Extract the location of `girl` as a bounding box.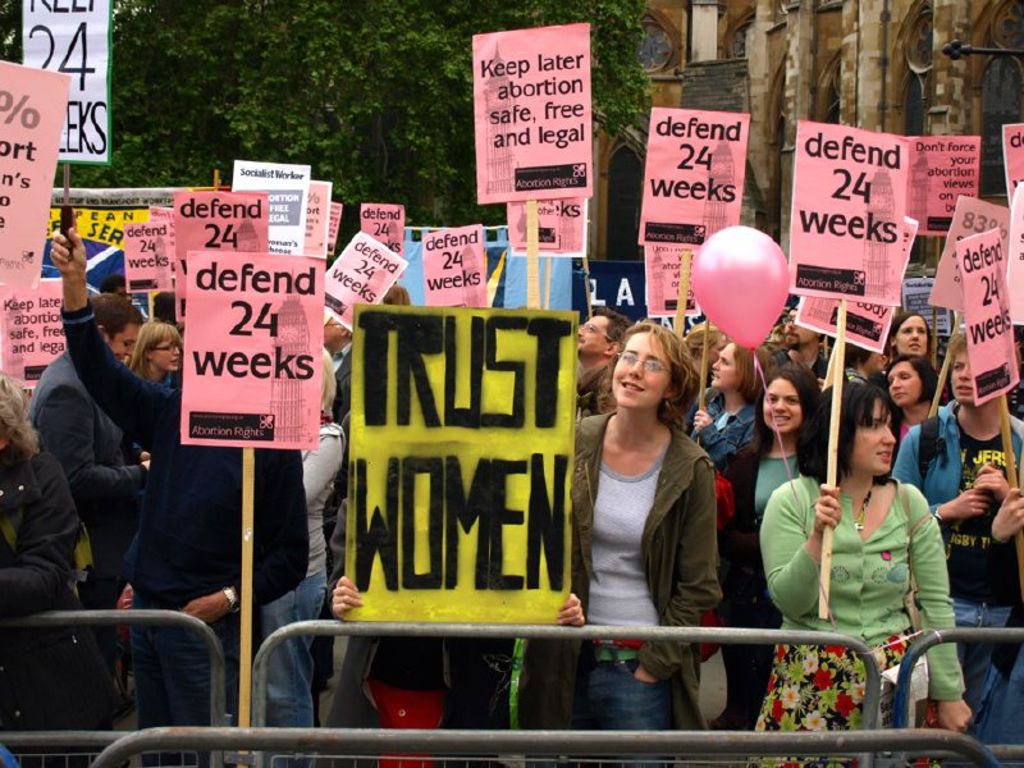
locate(744, 378, 973, 767).
